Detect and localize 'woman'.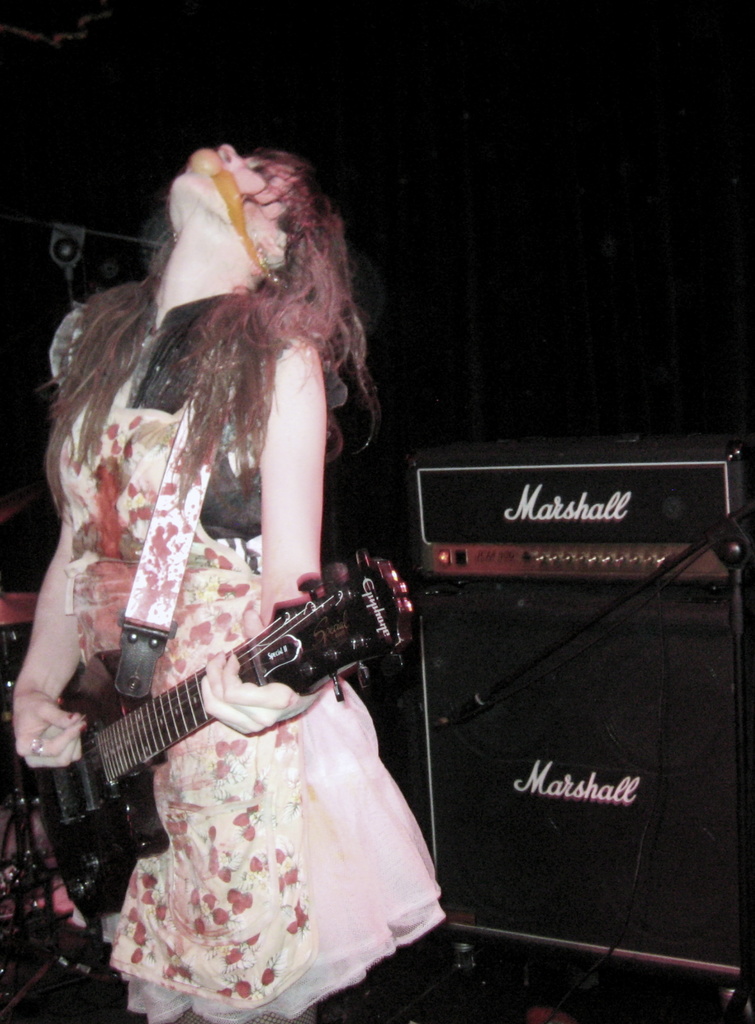
Localized at [0,143,441,1023].
